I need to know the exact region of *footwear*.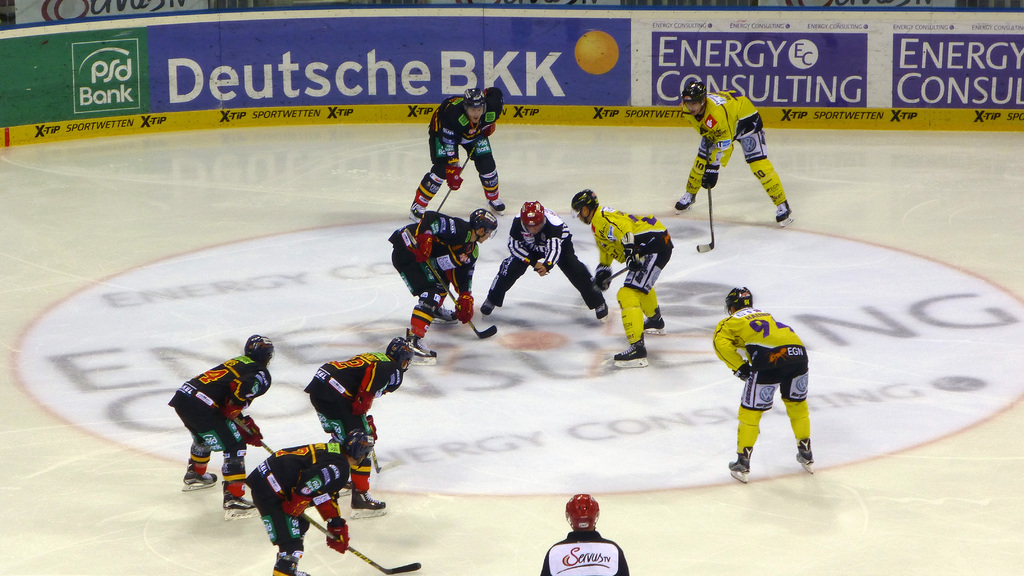
Region: 777, 200, 792, 221.
